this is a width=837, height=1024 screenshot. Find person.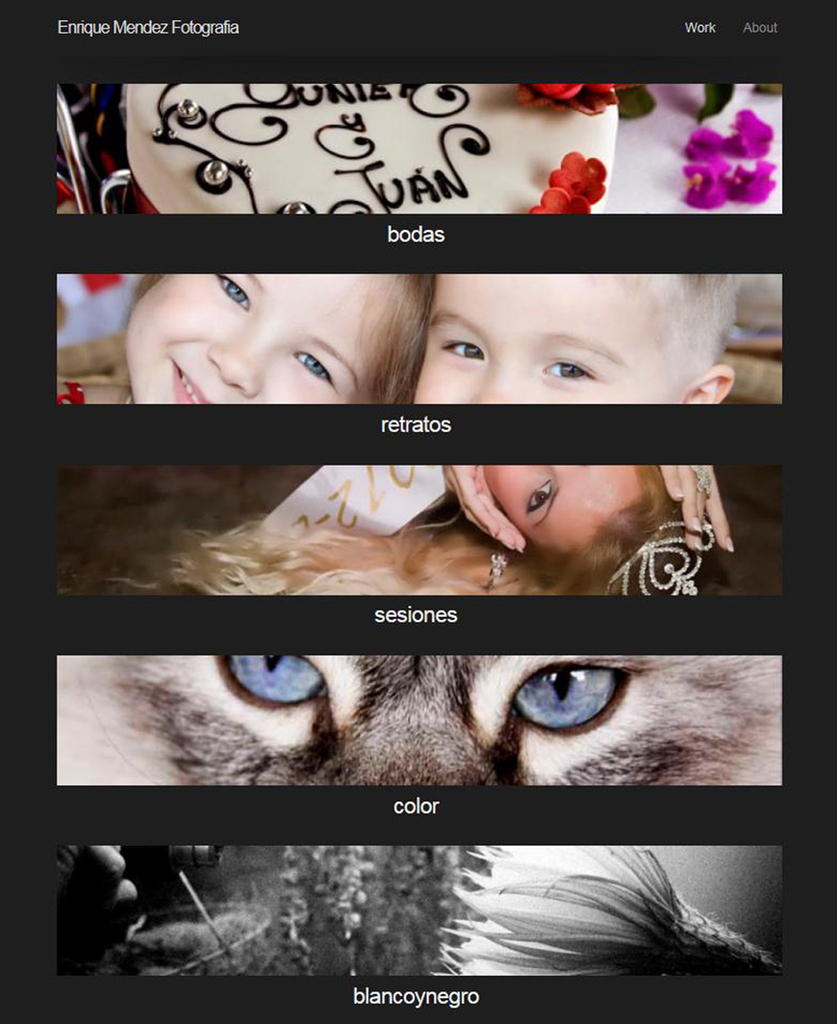
Bounding box: <region>54, 269, 438, 406</region>.
